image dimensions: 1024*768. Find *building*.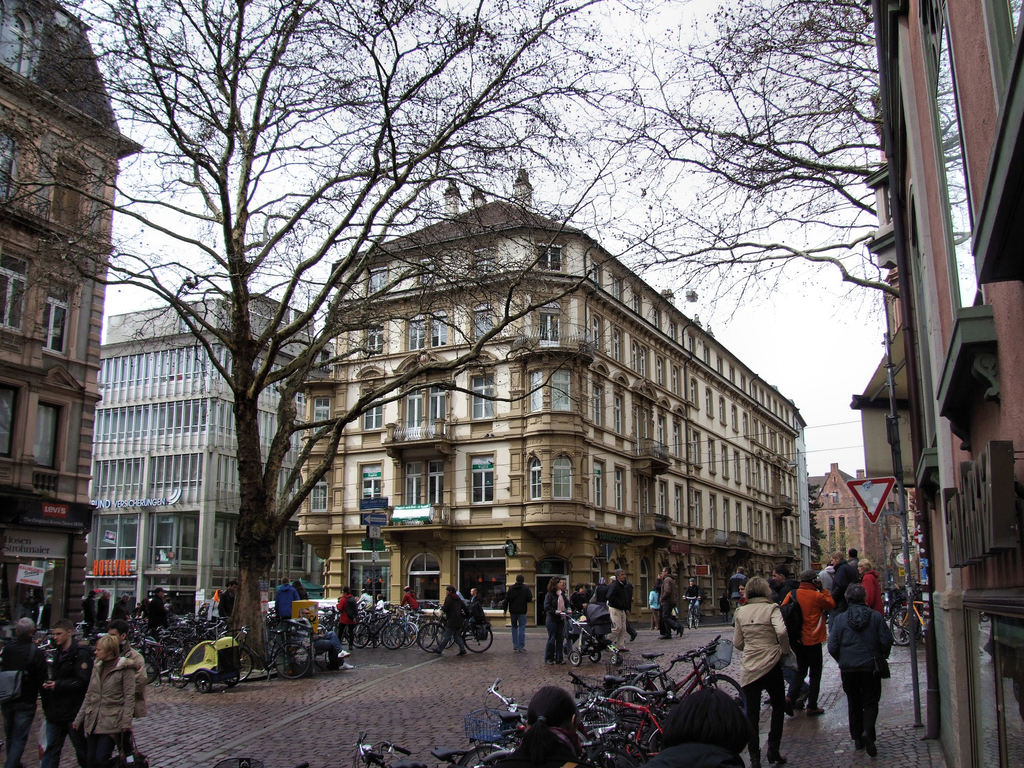
[x1=869, y1=0, x2=1023, y2=767].
